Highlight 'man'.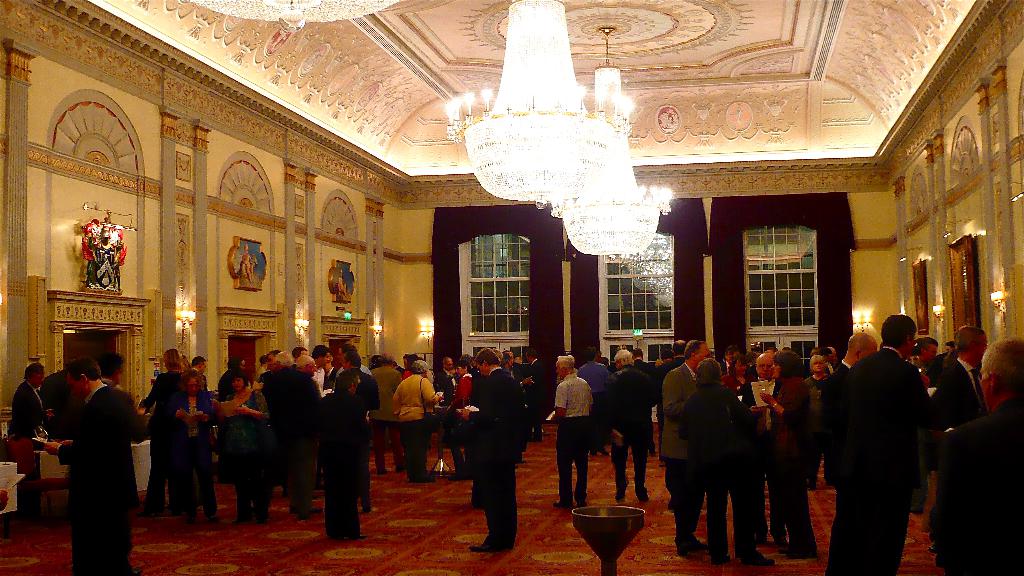
Highlighted region: {"left": 97, "top": 352, "right": 148, "bottom": 575}.
